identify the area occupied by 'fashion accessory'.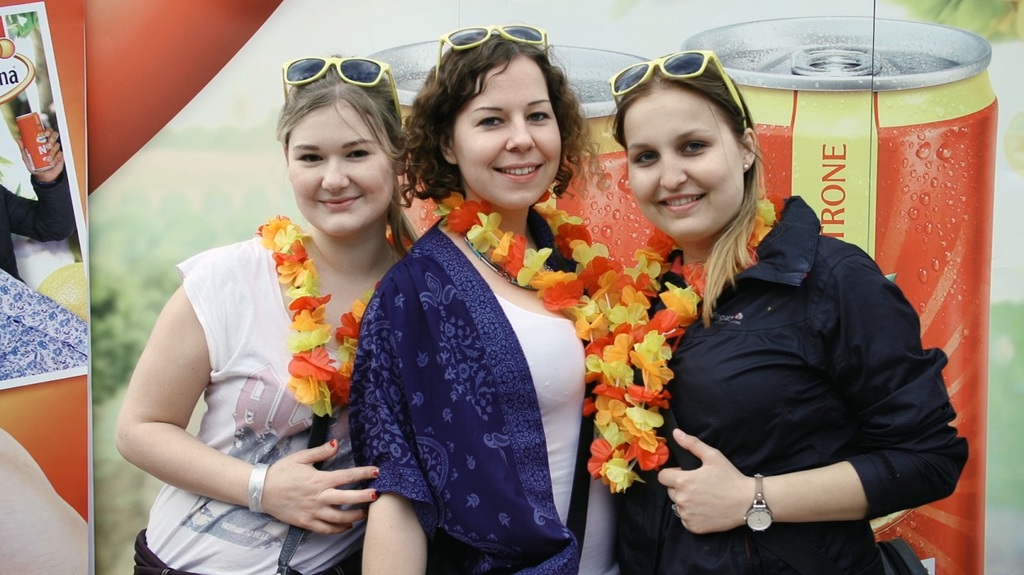
Area: bbox=[609, 50, 745, 125].
